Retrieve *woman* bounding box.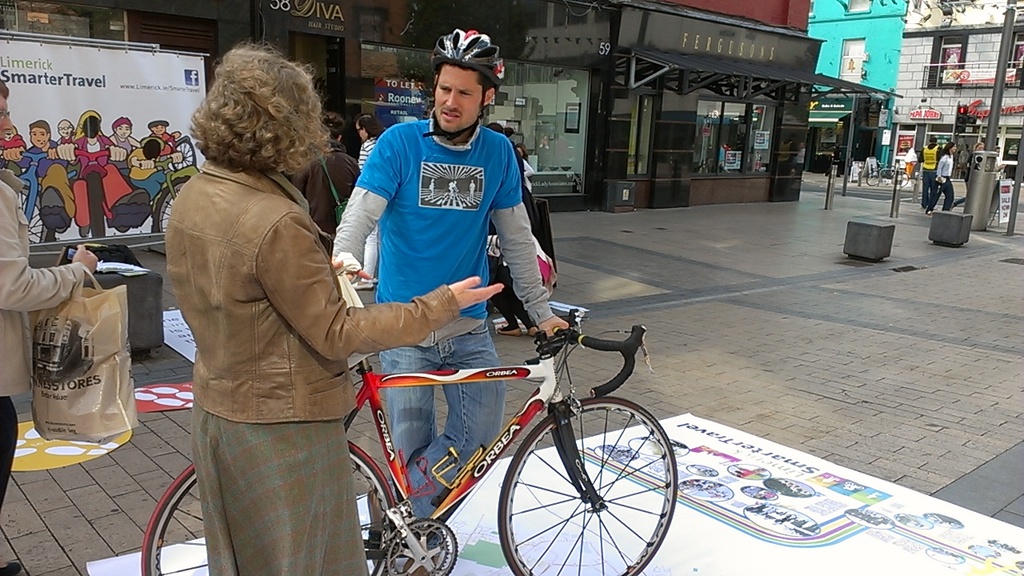
Bounding box: Rect(164, 37, 505, 575).
